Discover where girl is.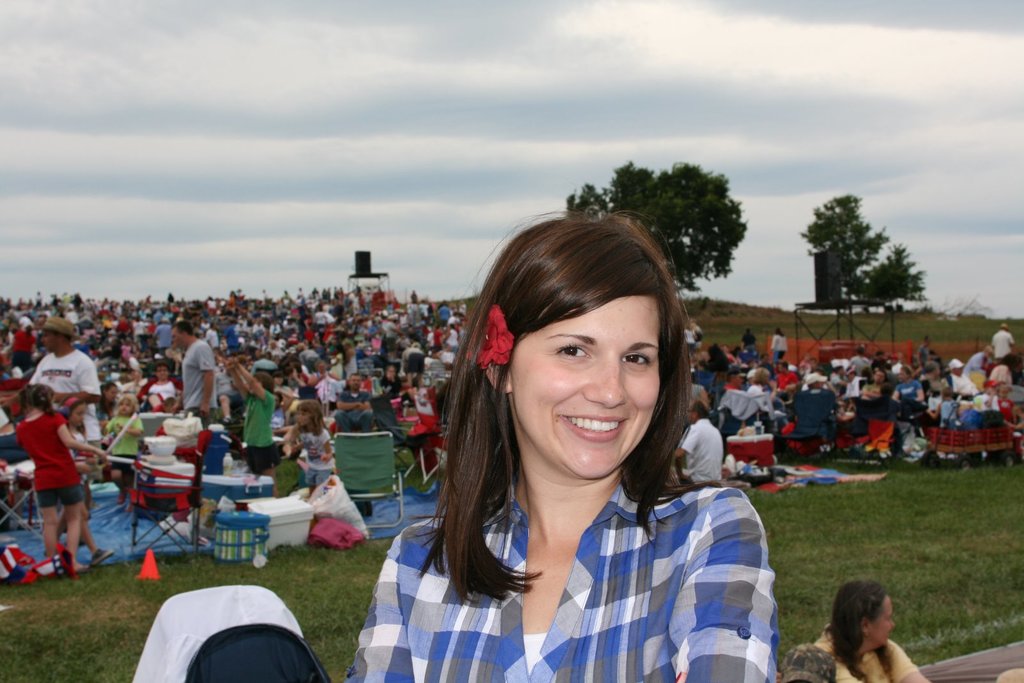
Discovered at box=[6, 385, 105, 568].
